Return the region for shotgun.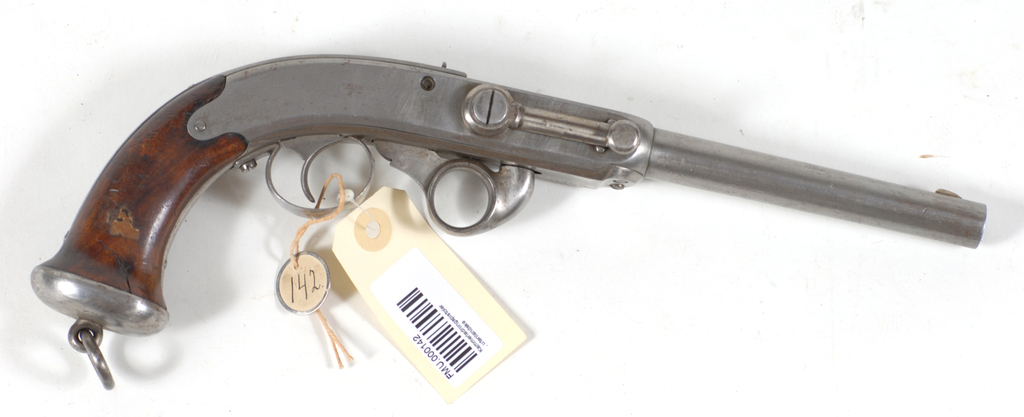
x1=28 y1=51 x2=989 y2=392.
